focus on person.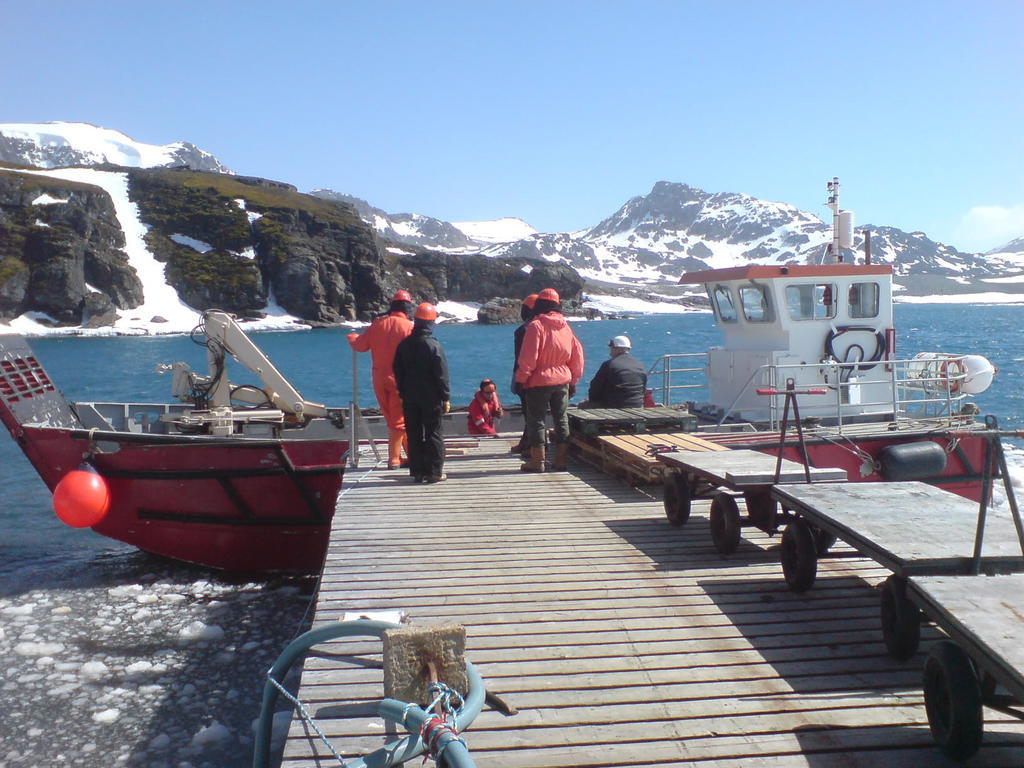
Focused at box=[577, 335, 644, 404].
